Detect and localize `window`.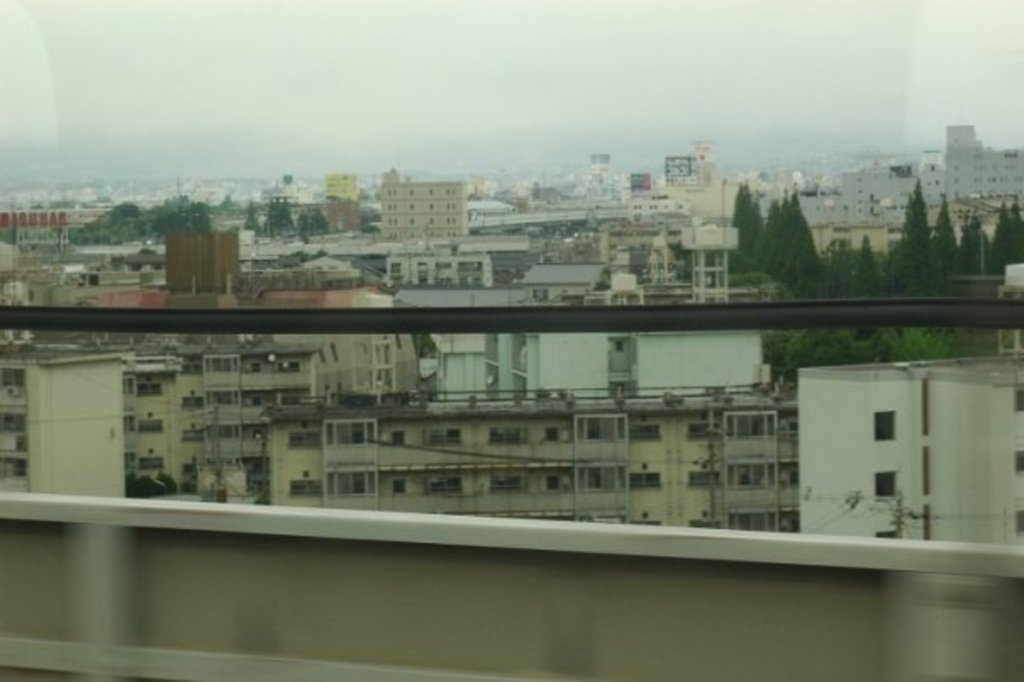
Localized at 1017,506,1022,534.
